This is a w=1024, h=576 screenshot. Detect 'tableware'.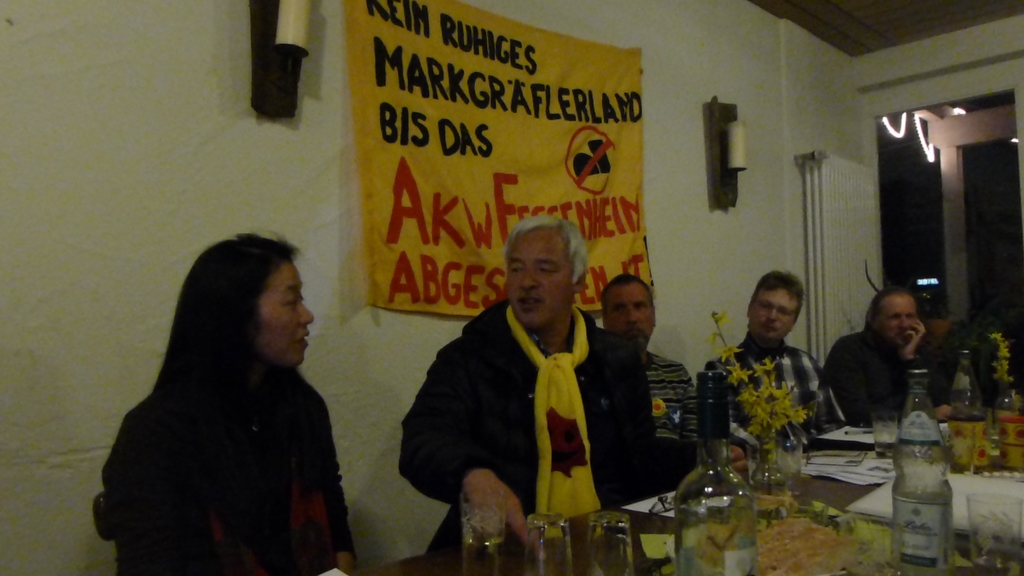
{"x1": 586, "y1": 513, "x2": 635, "y2": 575}.
